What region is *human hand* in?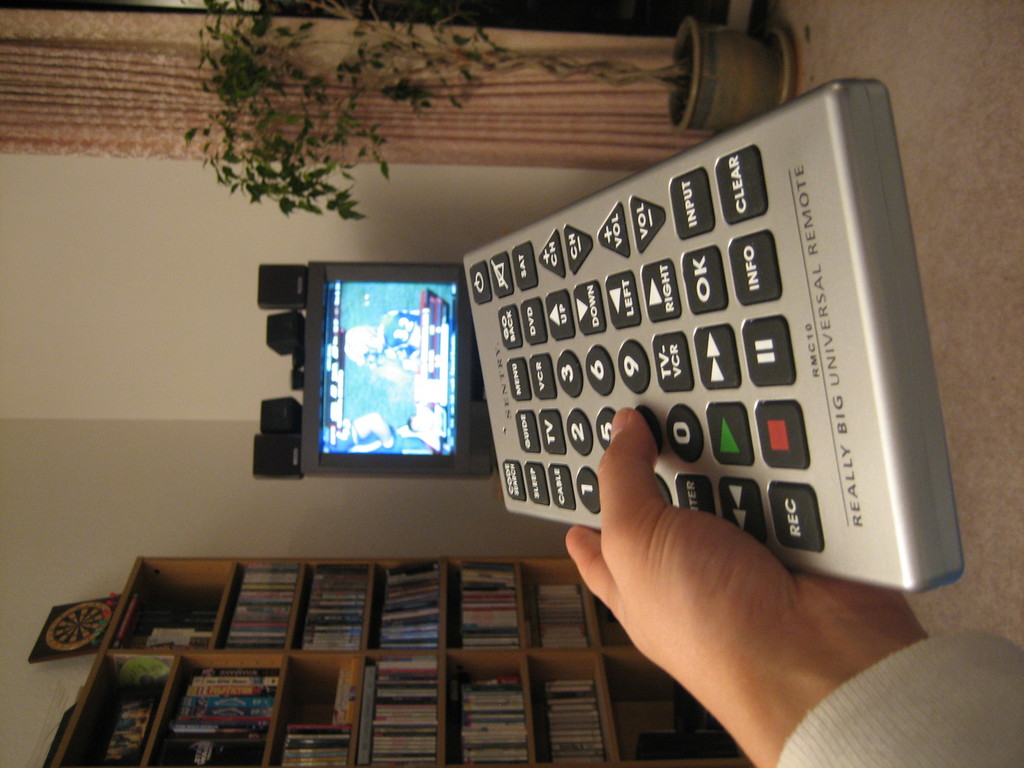
556 452 822 700.
